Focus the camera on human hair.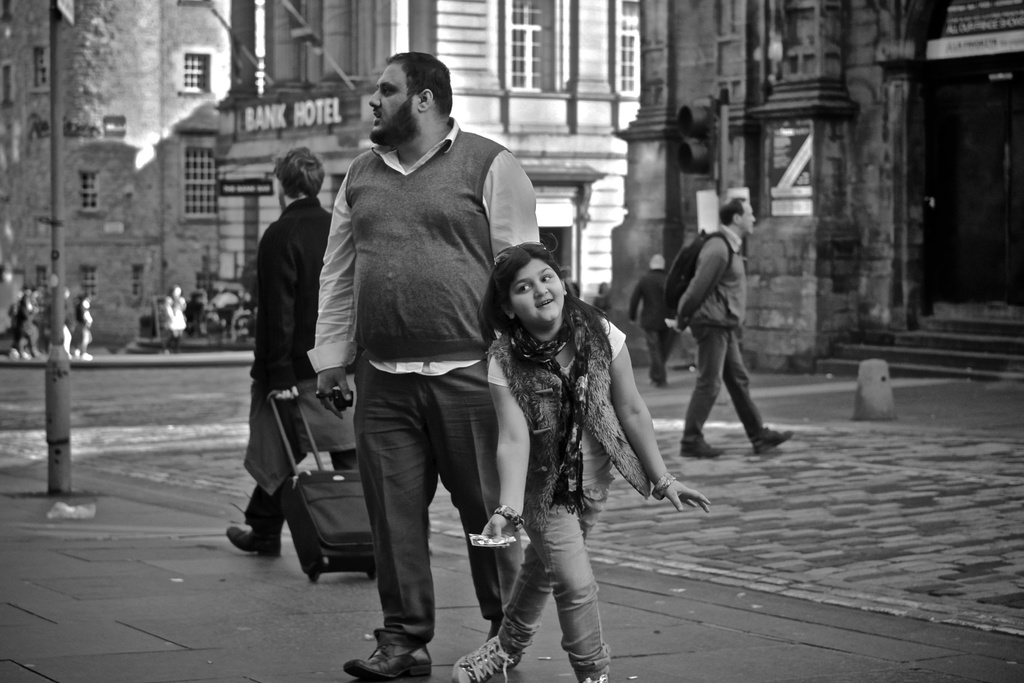
Focus region: [x1=715, y1=196, x2=746, y2=227].
